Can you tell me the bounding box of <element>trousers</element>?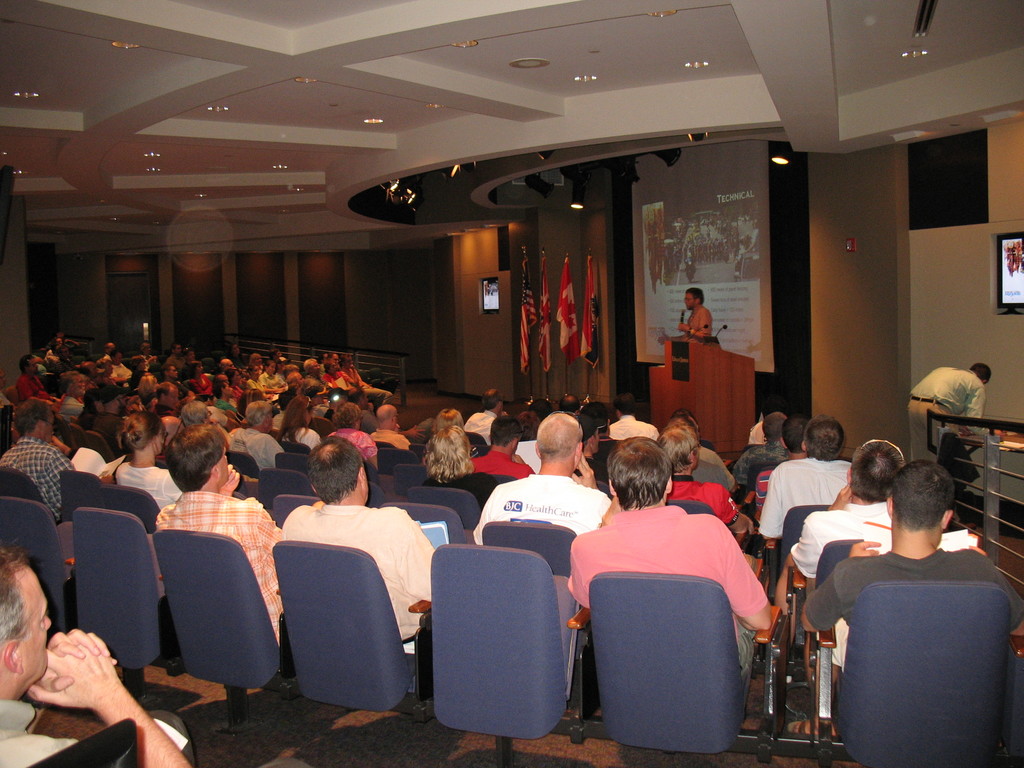
906 397 962 471.
